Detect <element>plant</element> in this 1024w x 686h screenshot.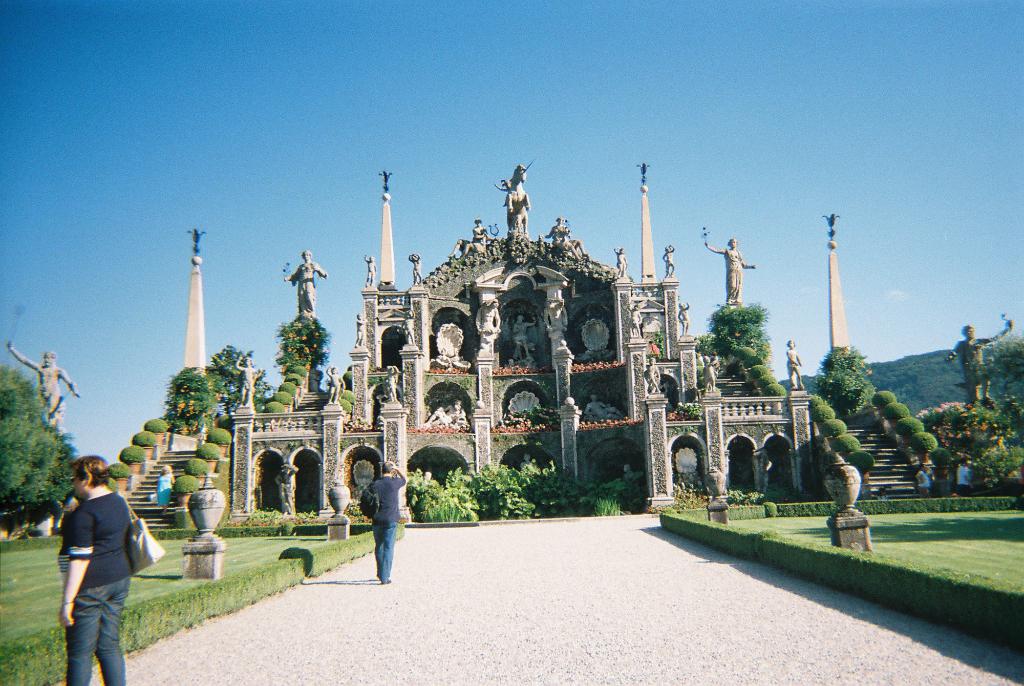
Detection: pyautogui.locateOnScreen(156, 364, 204, 434).
